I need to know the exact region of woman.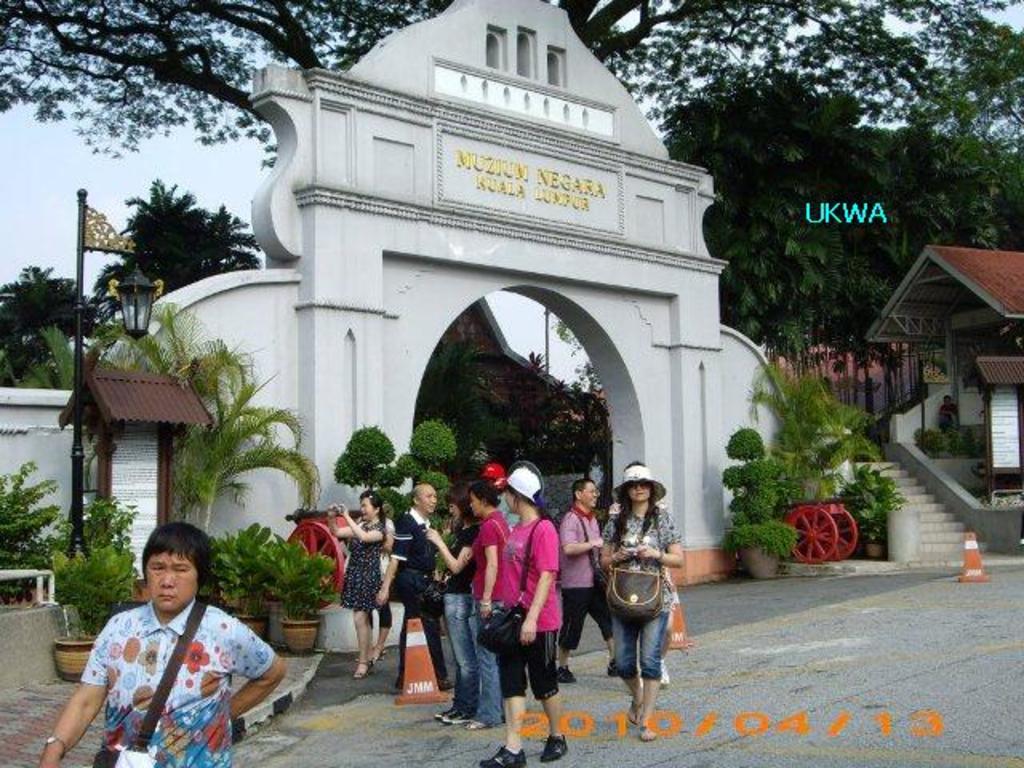
Region: 438:499:472:722.
